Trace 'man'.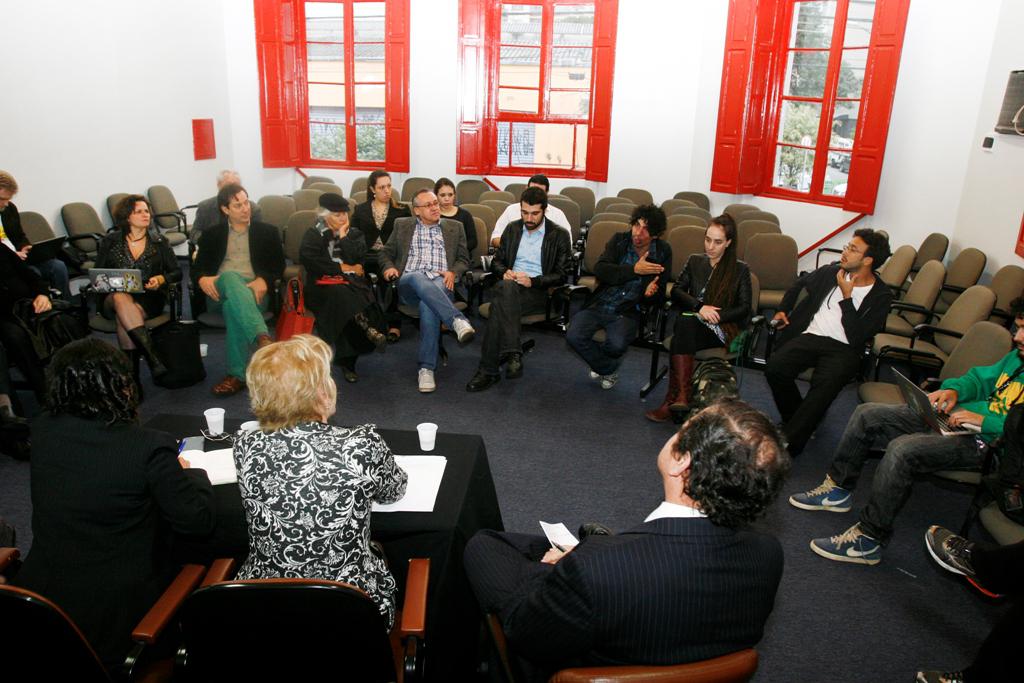
Traced to BBox(477, 190, 564, 385).
